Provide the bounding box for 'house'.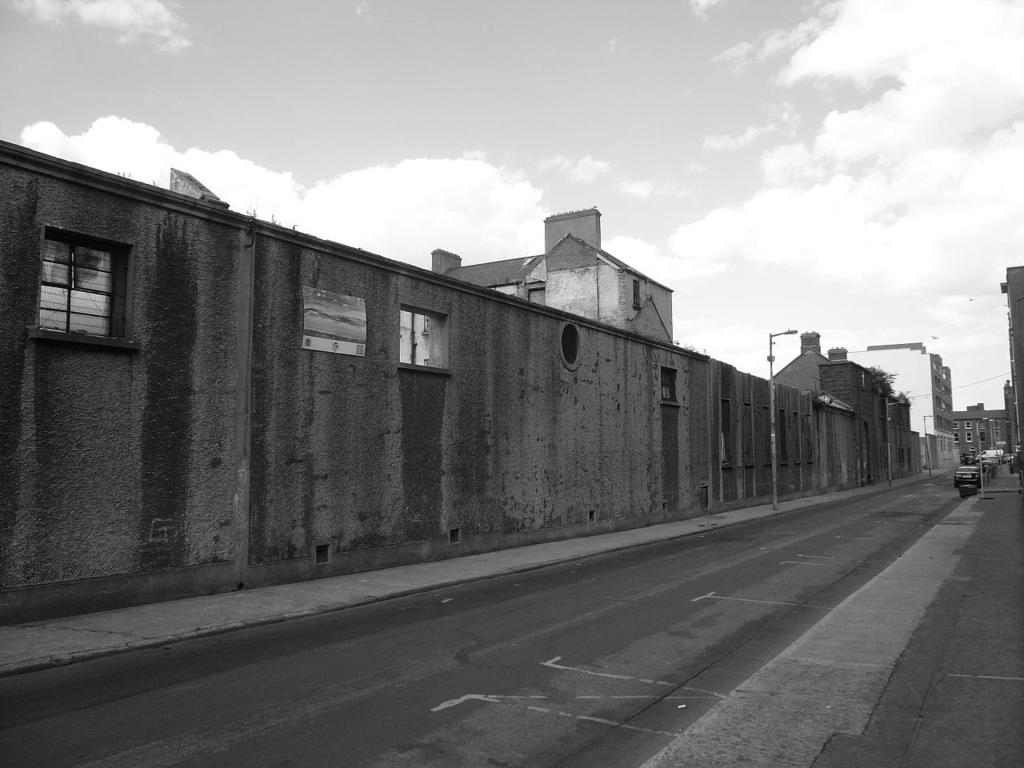
{"left": 829, "top": 346, "right": 903, "bottom": 478}.
